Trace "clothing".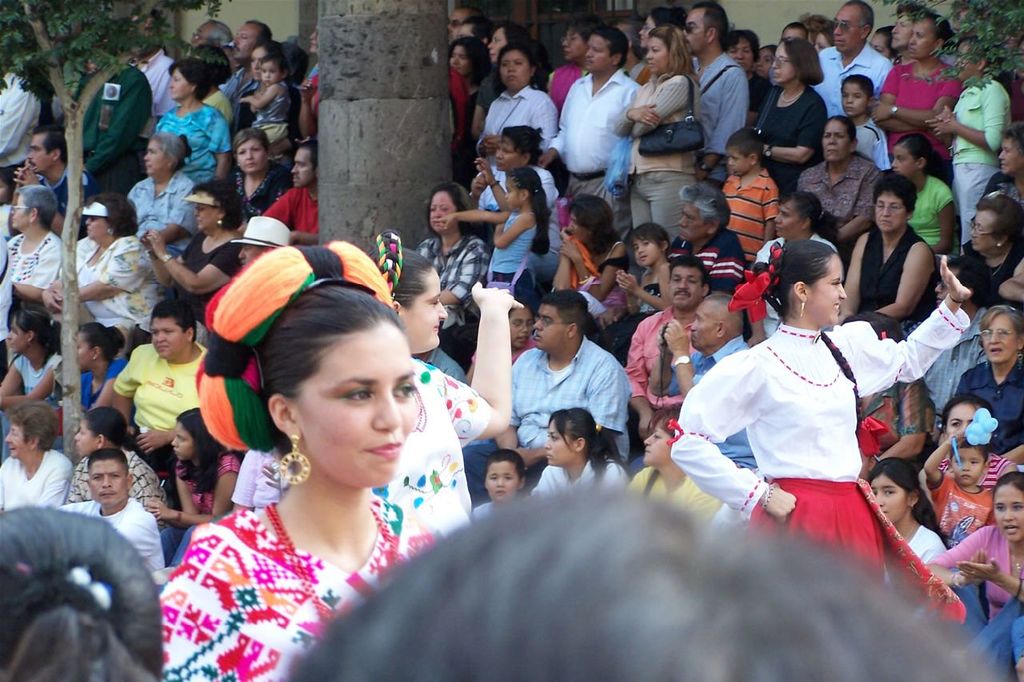
Traced to <bbox>74, 66, 148, 205</bbox>.
